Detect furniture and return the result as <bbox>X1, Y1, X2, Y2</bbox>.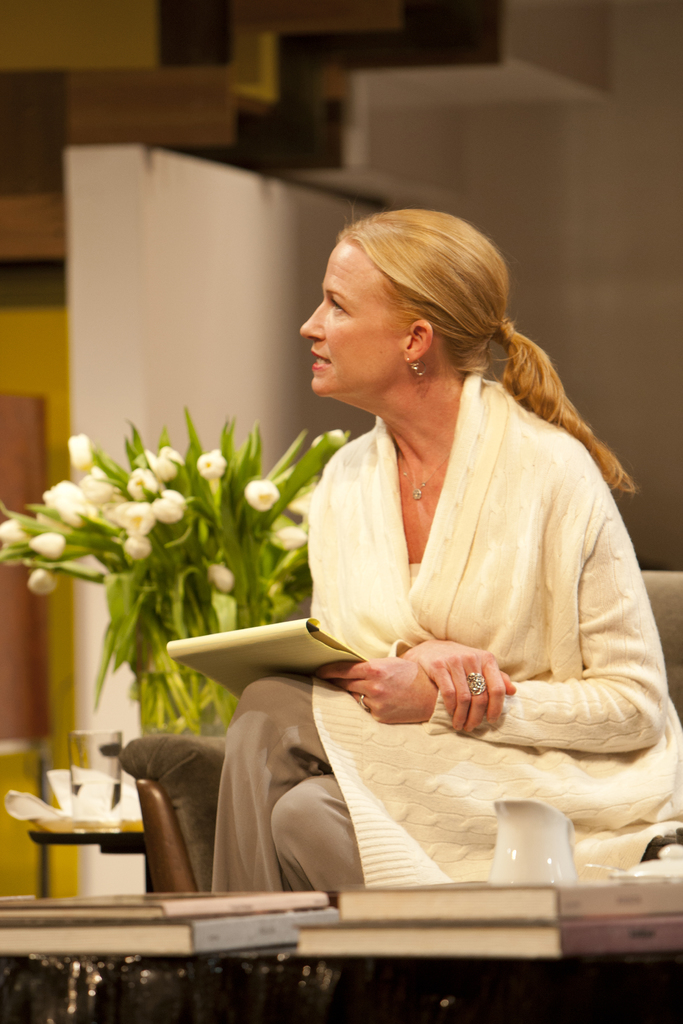
<bbox>120, 567, 682, 889</bbox>.
